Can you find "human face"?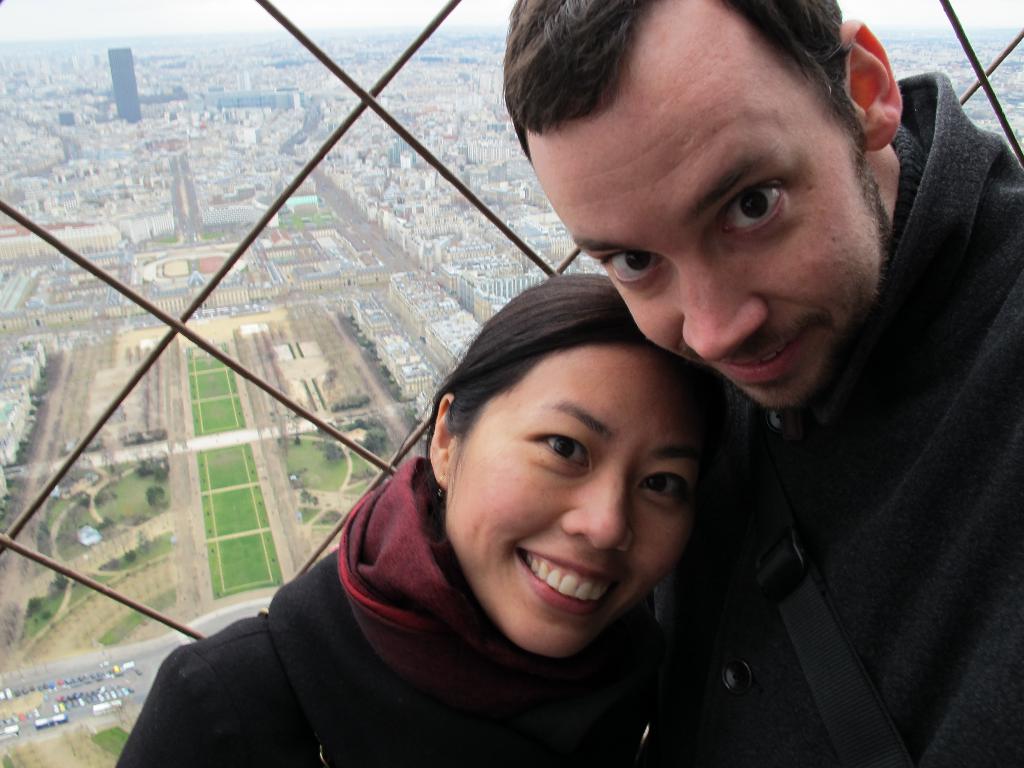
Yes, bounding box: rect(463, 339, 703, 662).
